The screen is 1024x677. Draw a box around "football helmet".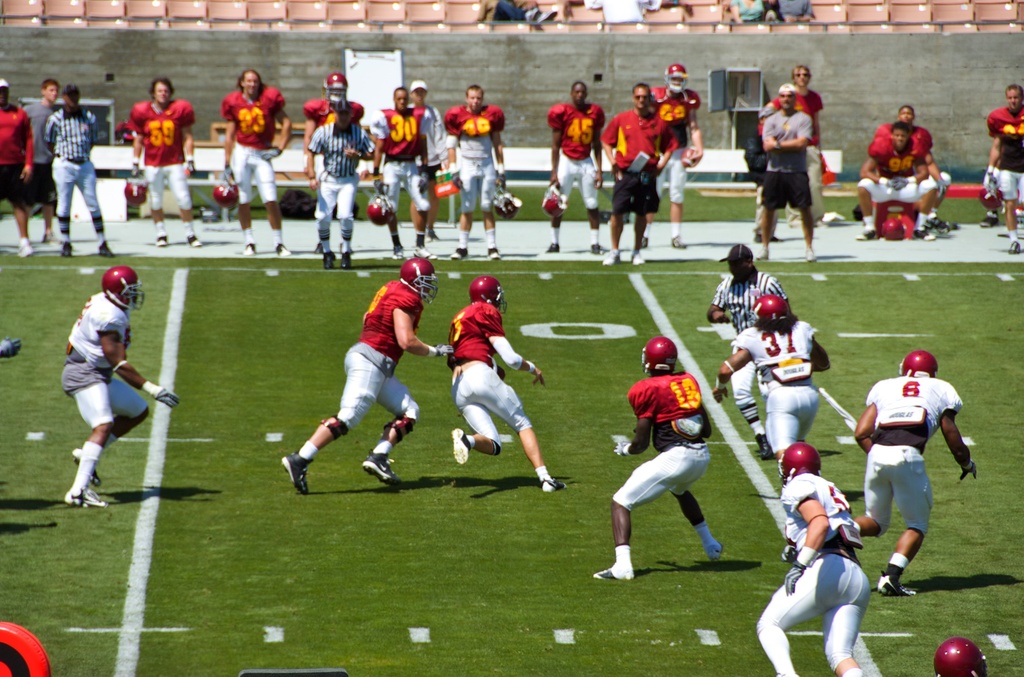
bbox(361, 193, 400, 227).
